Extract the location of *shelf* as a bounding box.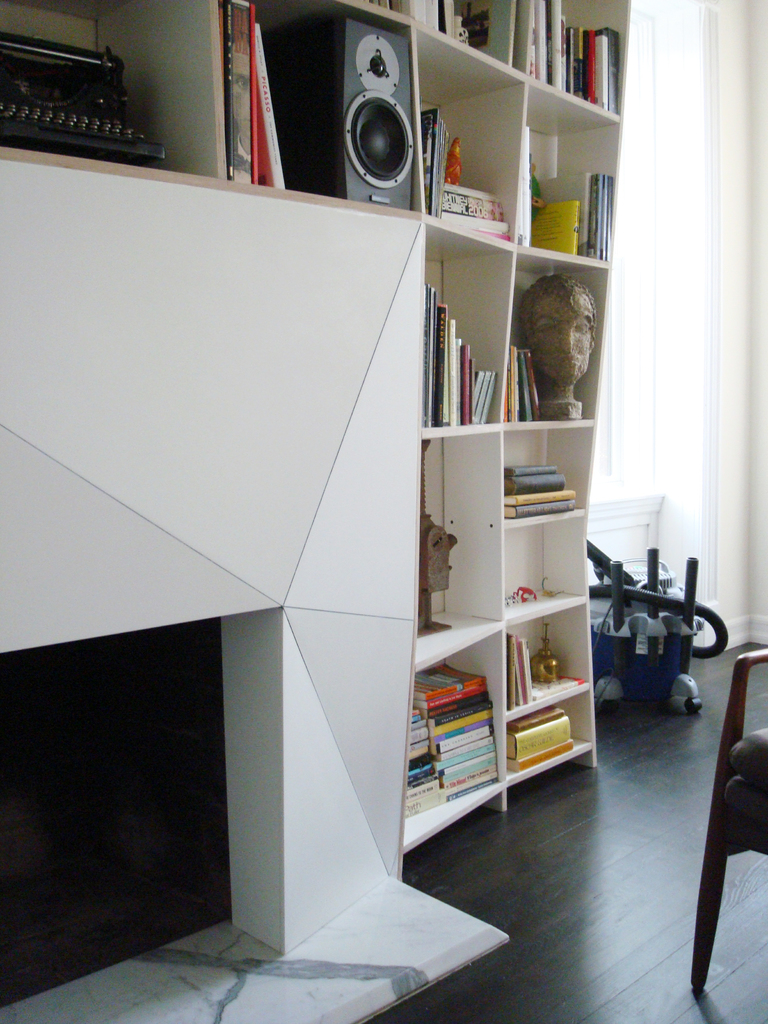
box(0, 600, 509, 1023).
